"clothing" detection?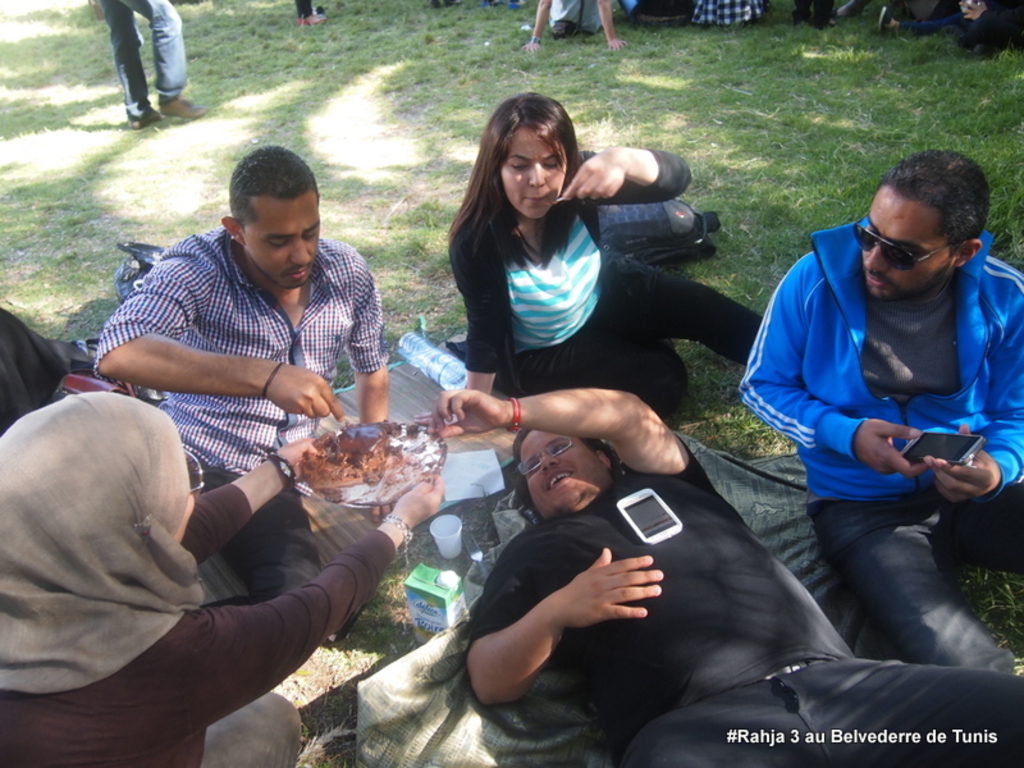
[x1=444, y1=157, x2=758, y2=406]
